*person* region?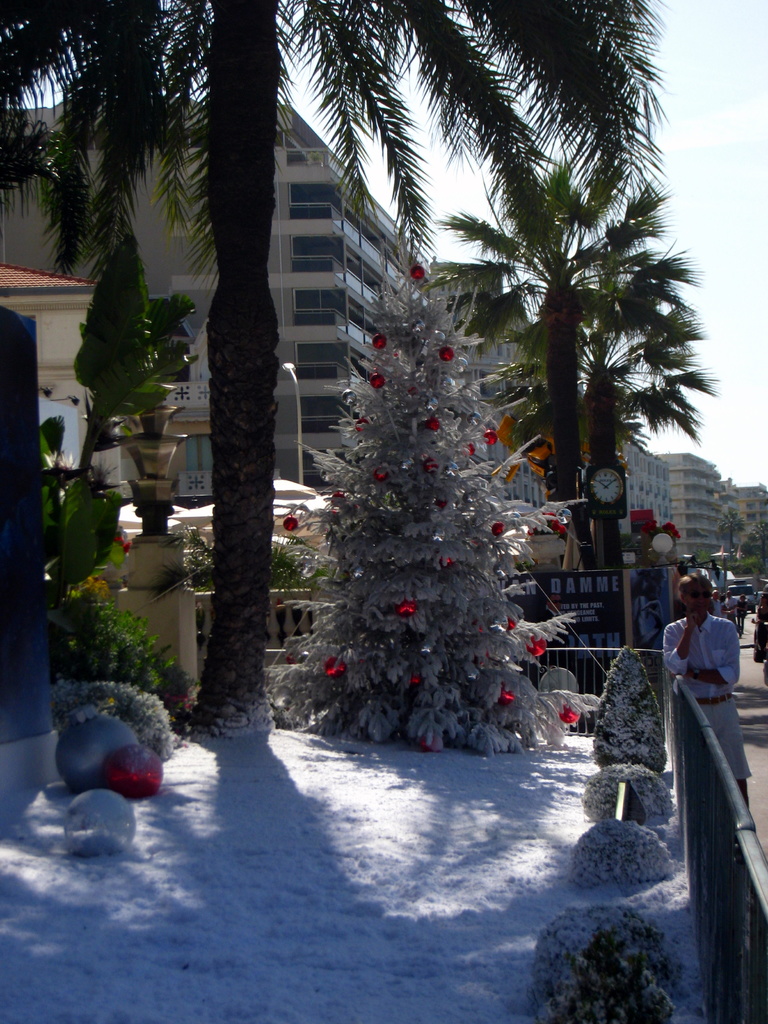
[728,590,737,614]
